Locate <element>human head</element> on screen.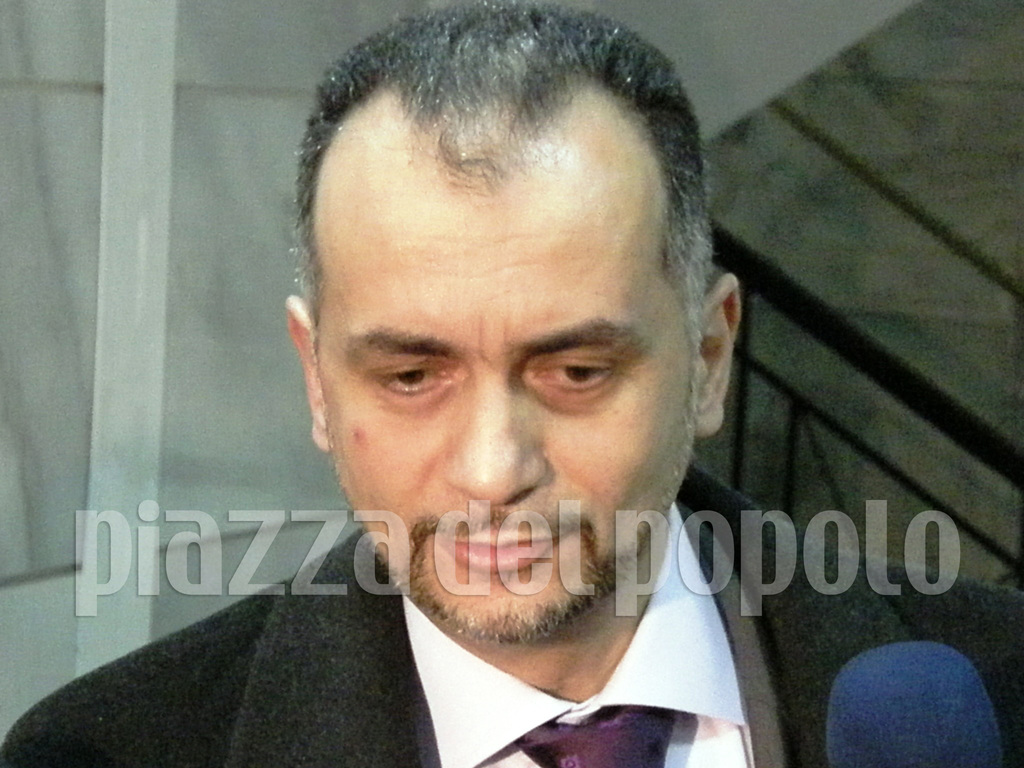
On screen at (left=285, top=138, right=716, bottom=617).
